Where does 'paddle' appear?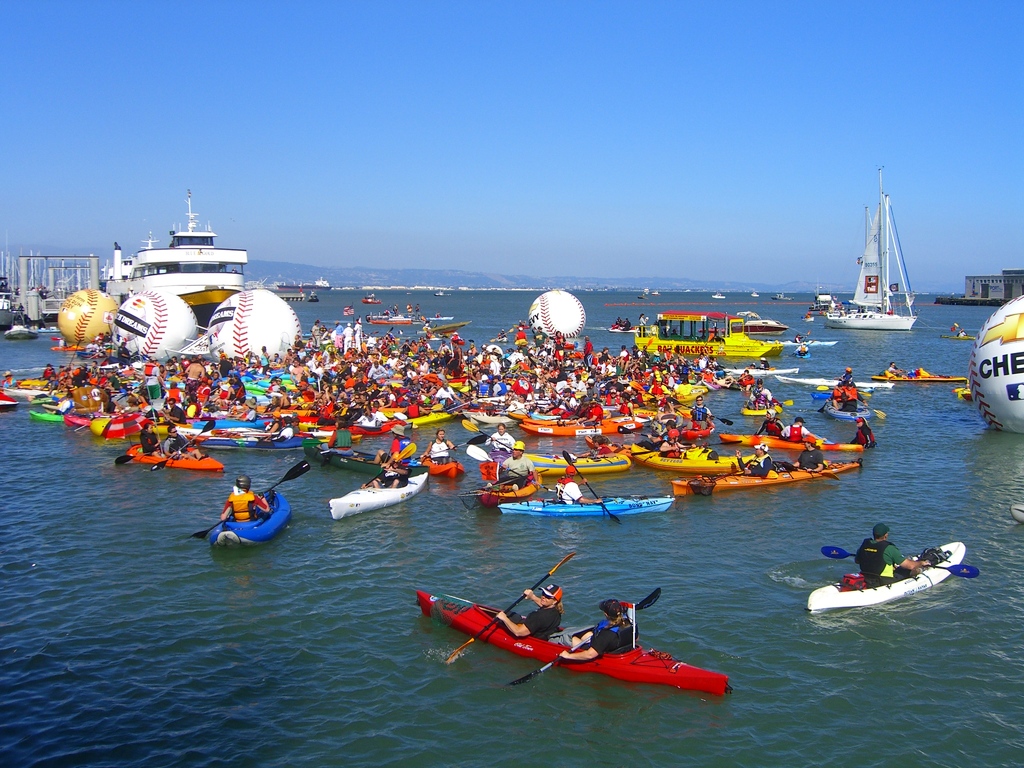
Appears at rect(88, 346, 109, 361).
